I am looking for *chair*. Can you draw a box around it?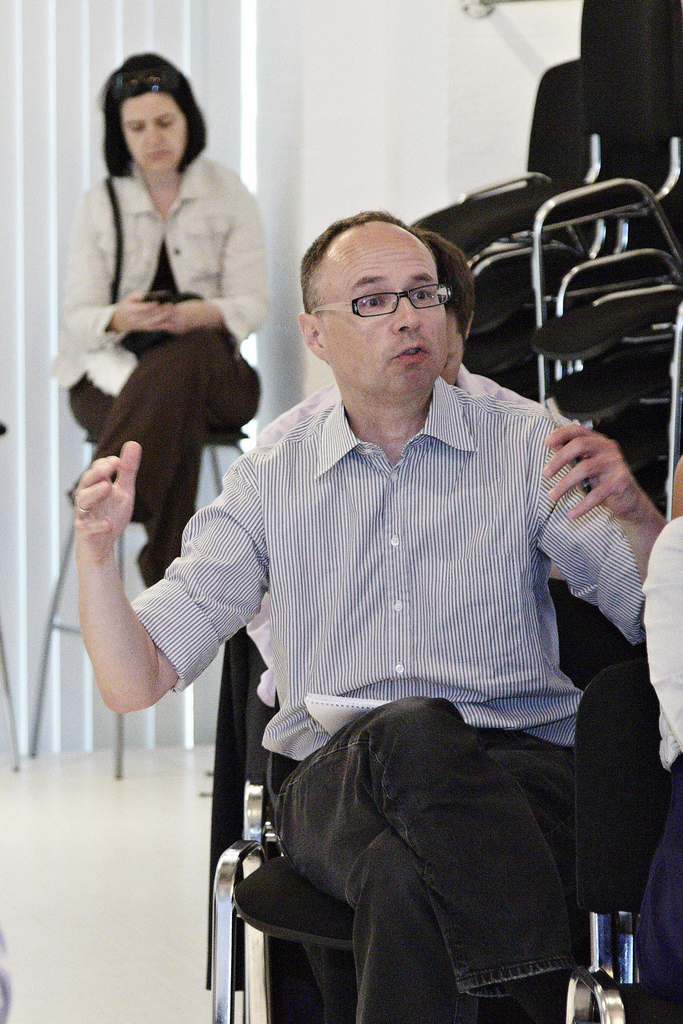
Sure, the bounding box is [x1=32, y1=447, x2=246, y2=787].
